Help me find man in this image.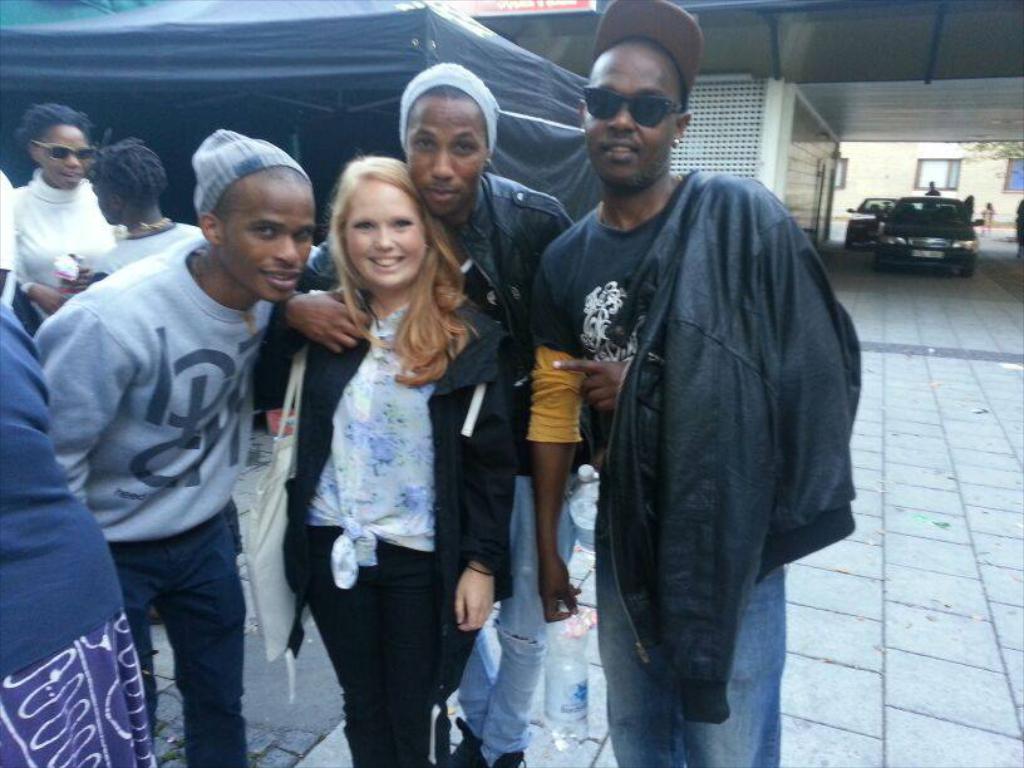
Found it: 40,129,319,767.
